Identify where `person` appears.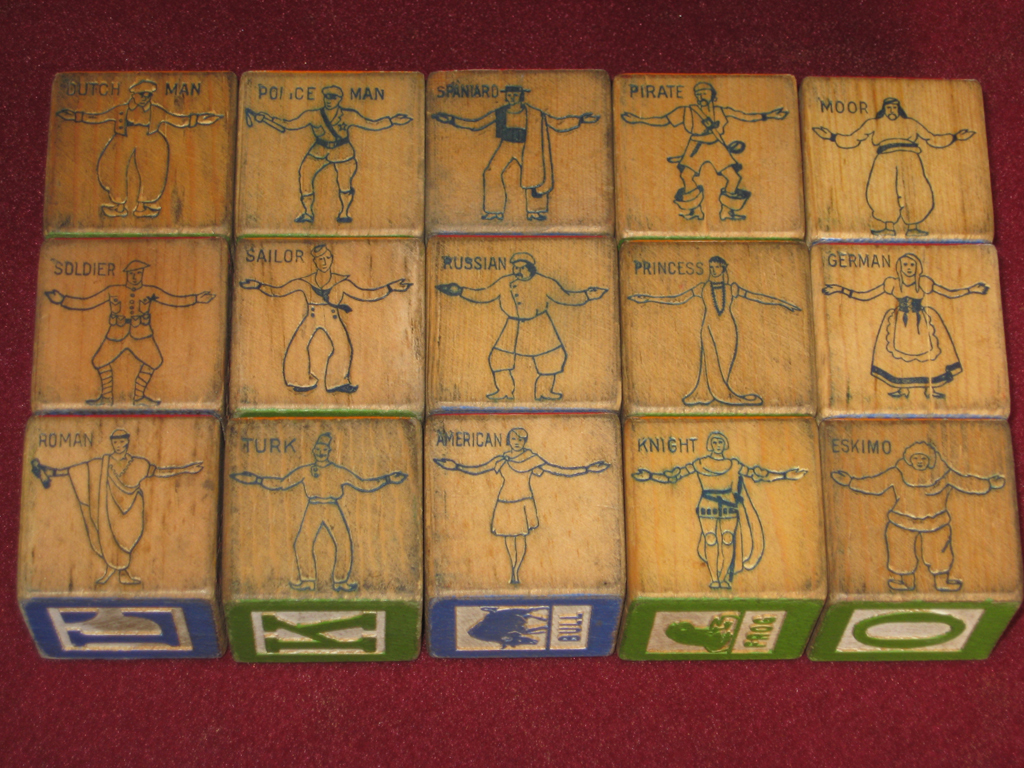
Appears at region(629, 253, 802, 406).
